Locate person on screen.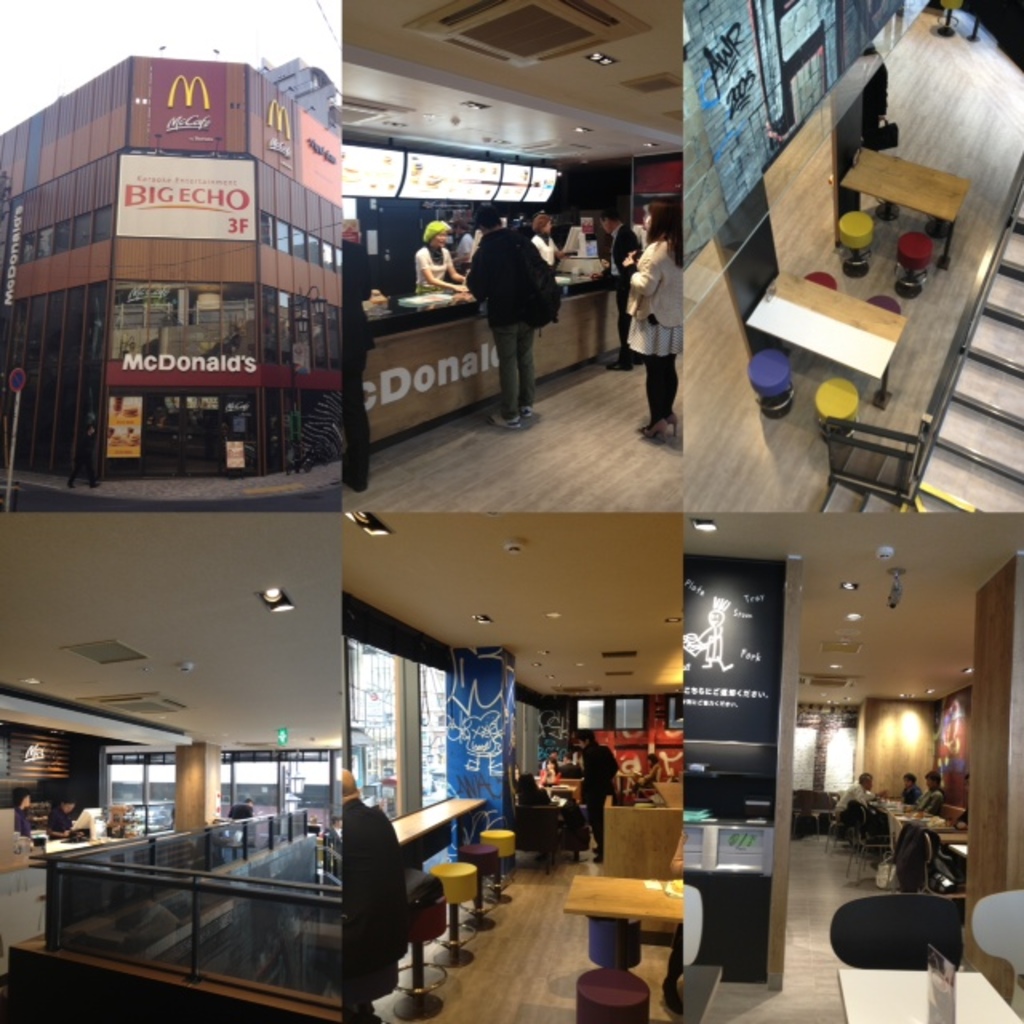
On screen at [x1=333, y1=245, x2=378, y2=485].
